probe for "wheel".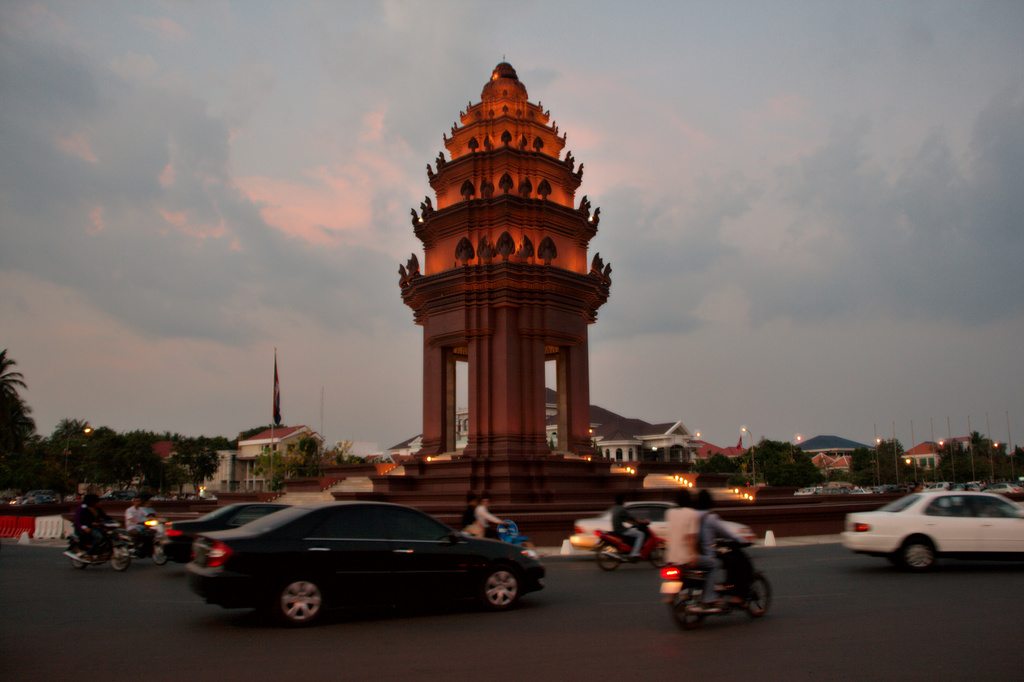
Probe result: [272,579,332,626].
